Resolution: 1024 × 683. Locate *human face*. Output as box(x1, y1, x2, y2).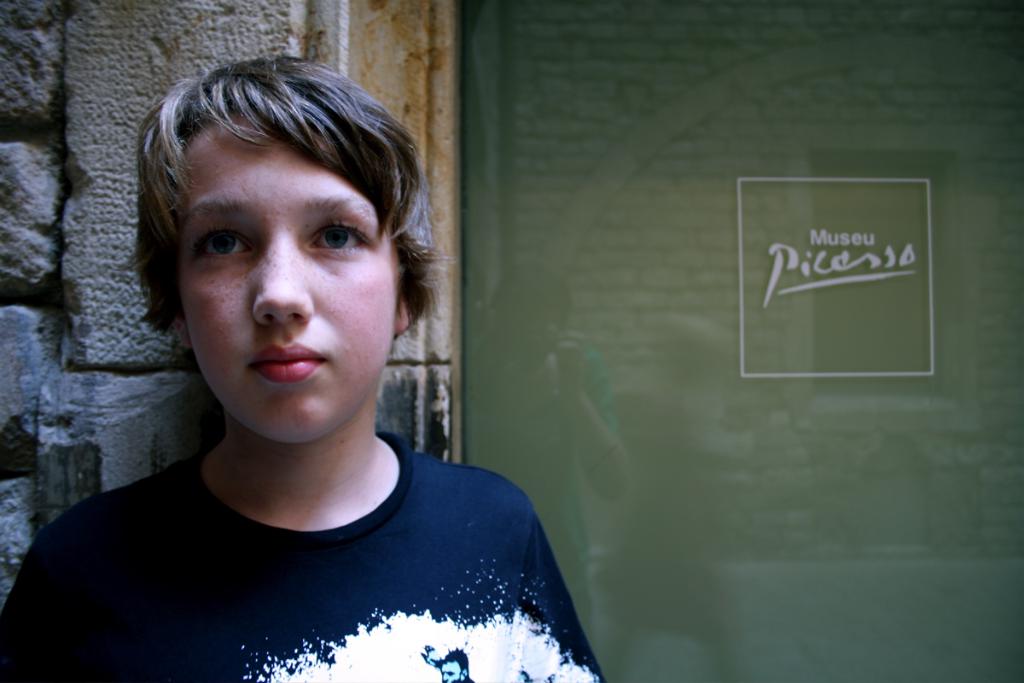
box(176, 114, 398, 441).
